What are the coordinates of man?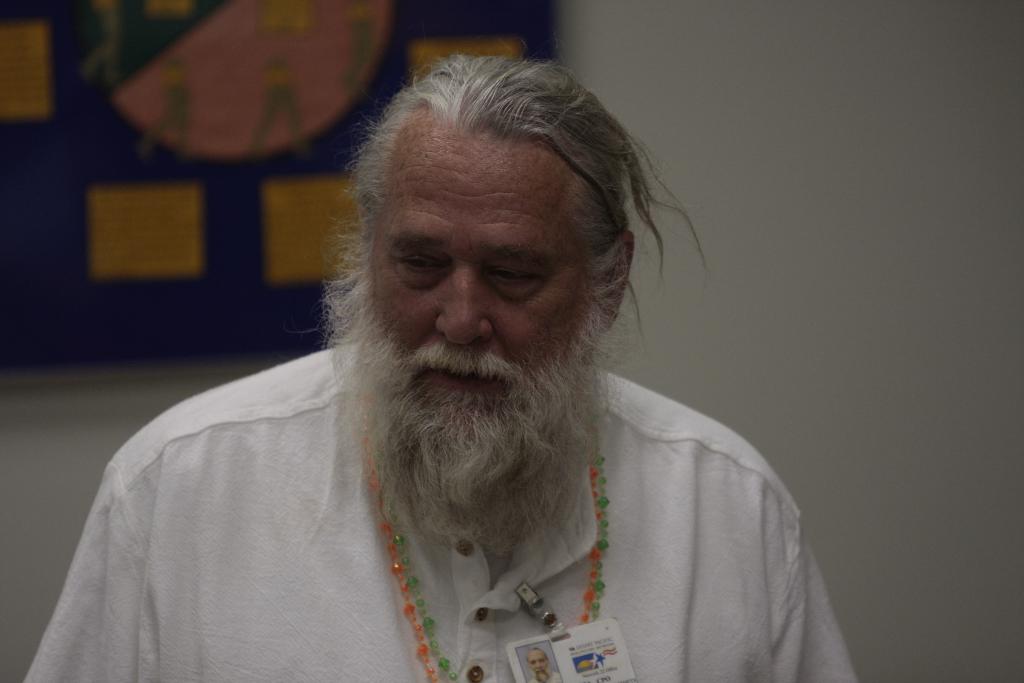
left=32, top=38, right=836, bottom=680.
